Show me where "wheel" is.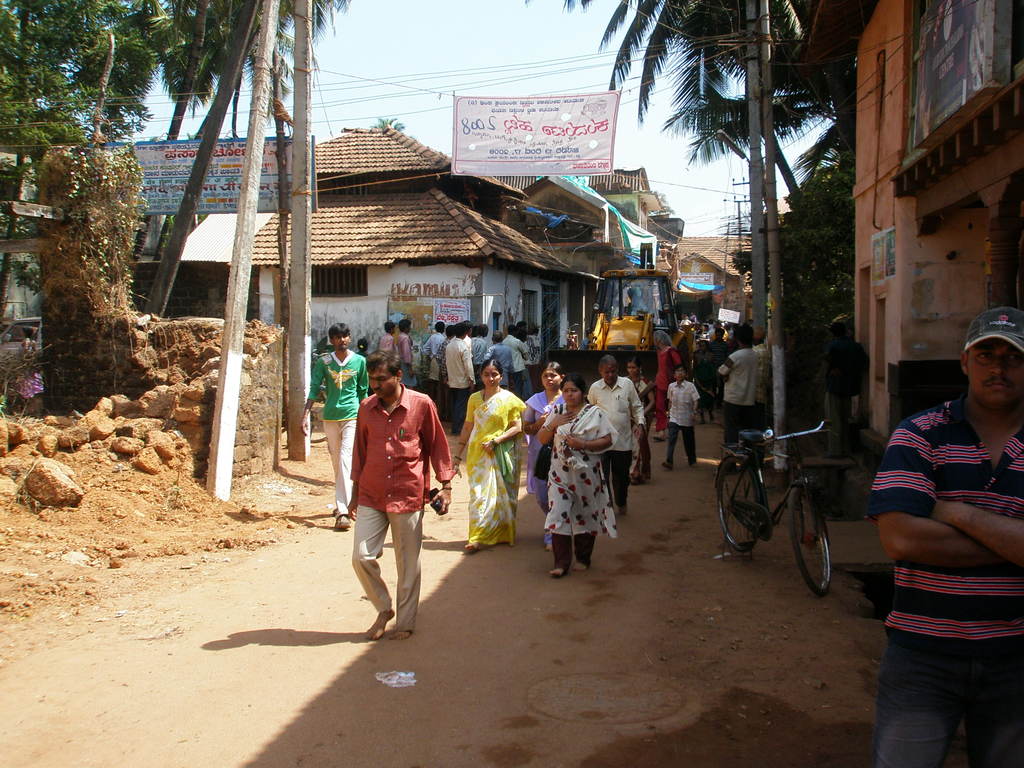
"wheel" is at region(675, 341, 693, 380).
